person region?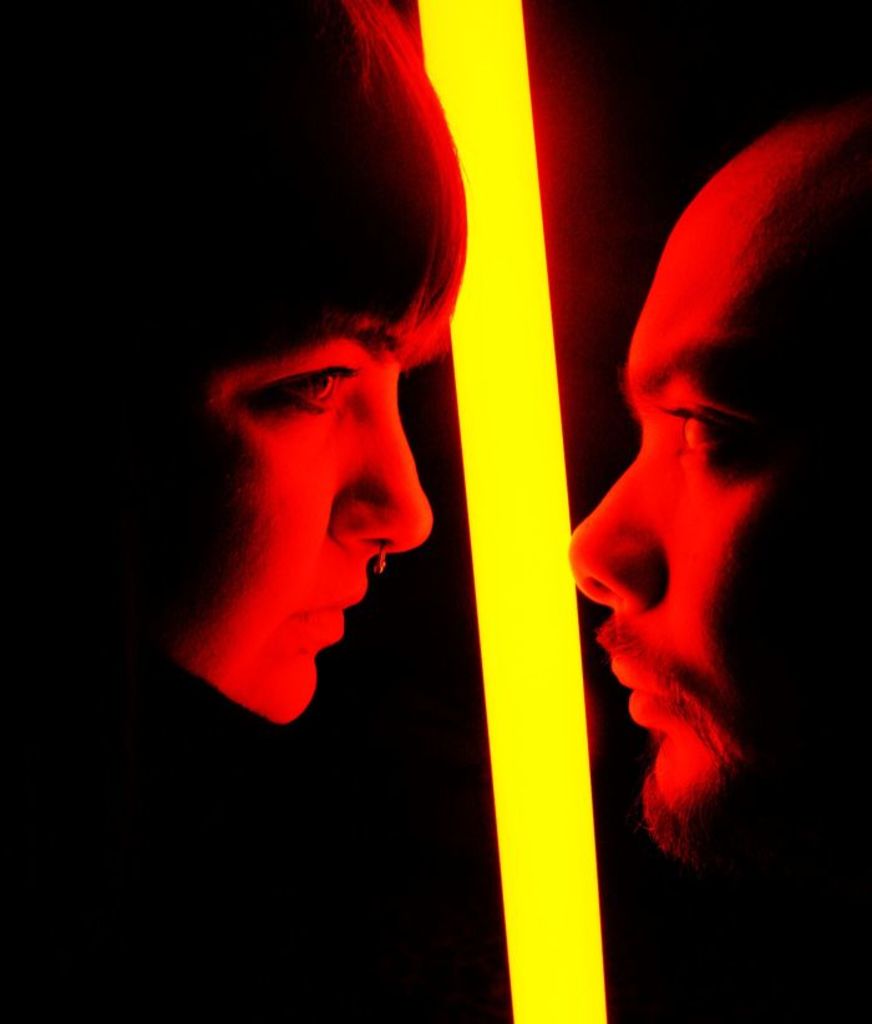
box=[0, 0, 480, 723]
